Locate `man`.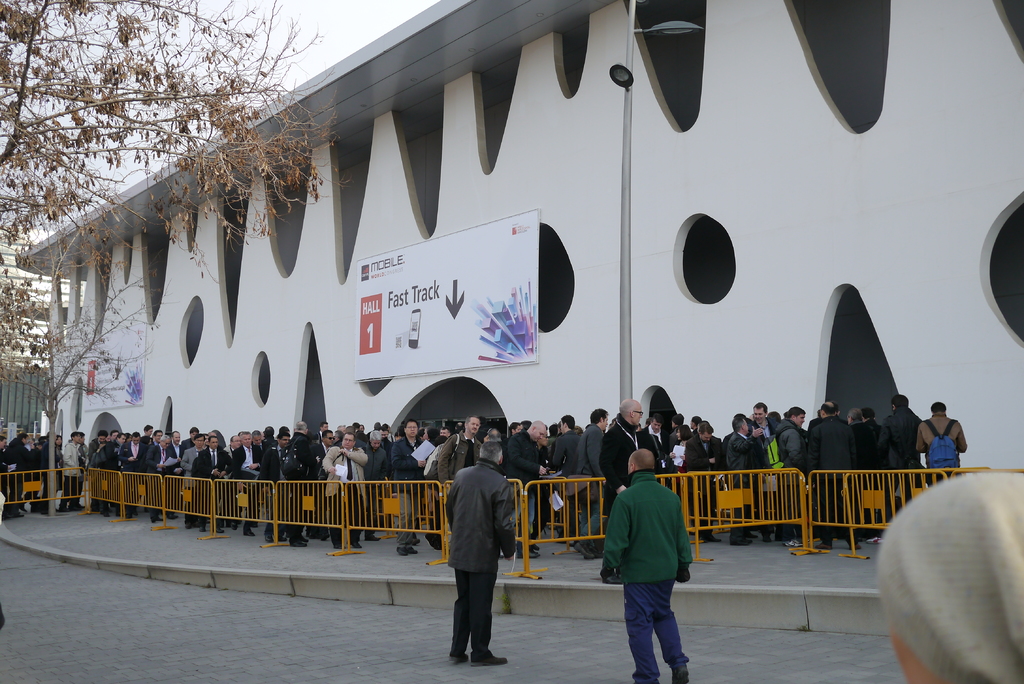
Bounding box: (868, 407, 888, 428).
